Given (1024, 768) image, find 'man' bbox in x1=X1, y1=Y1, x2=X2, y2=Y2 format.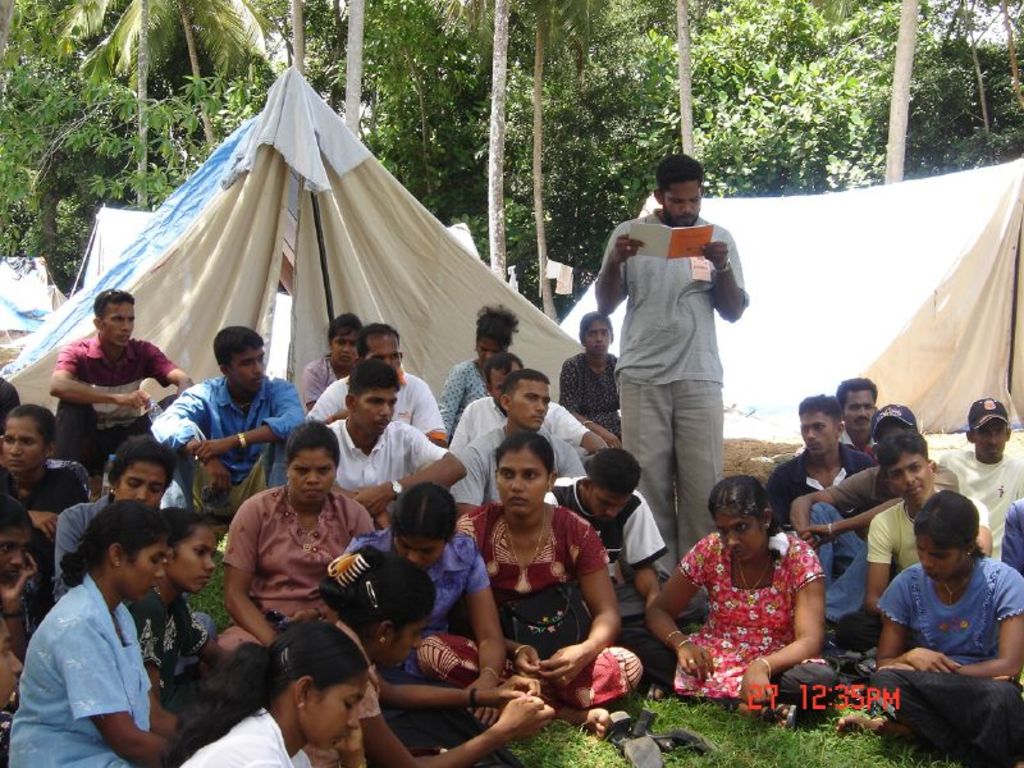
x1=941, y1=389, x2=1023, y2=558.
